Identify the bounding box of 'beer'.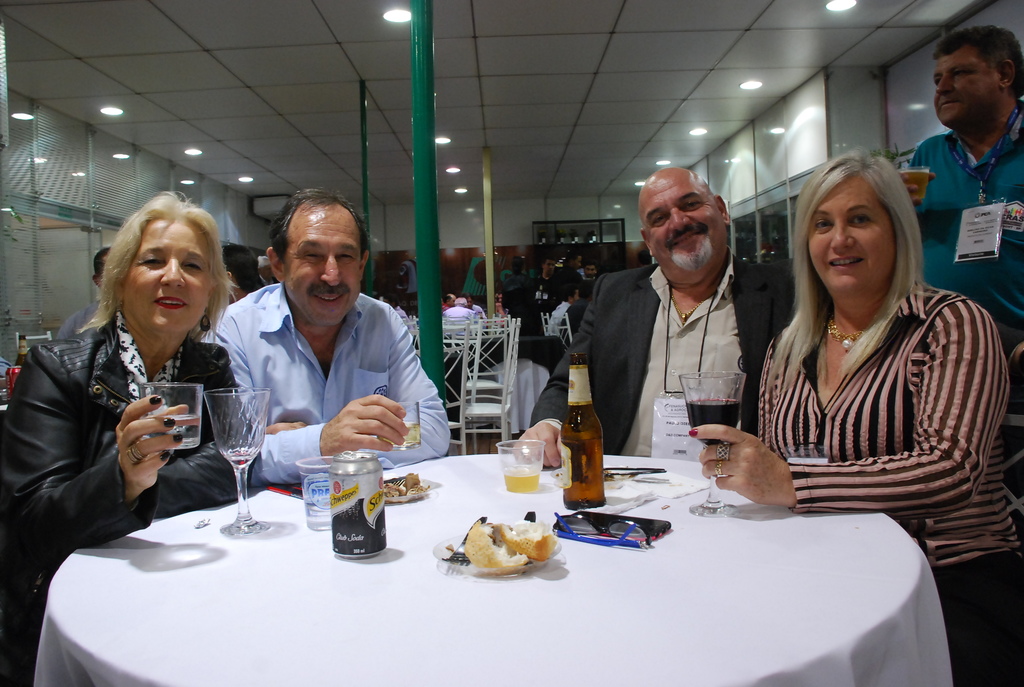
rect(335, 452, 385, 560).
